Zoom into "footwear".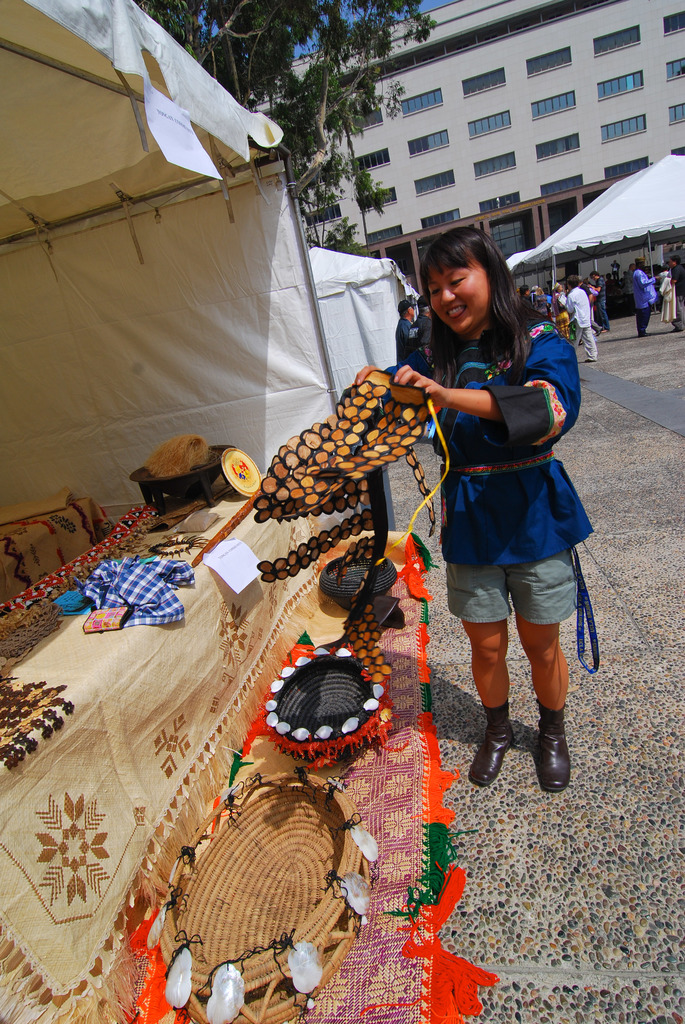
Zoom target: (x1=598, y1=326, x2=606, y2=336).
